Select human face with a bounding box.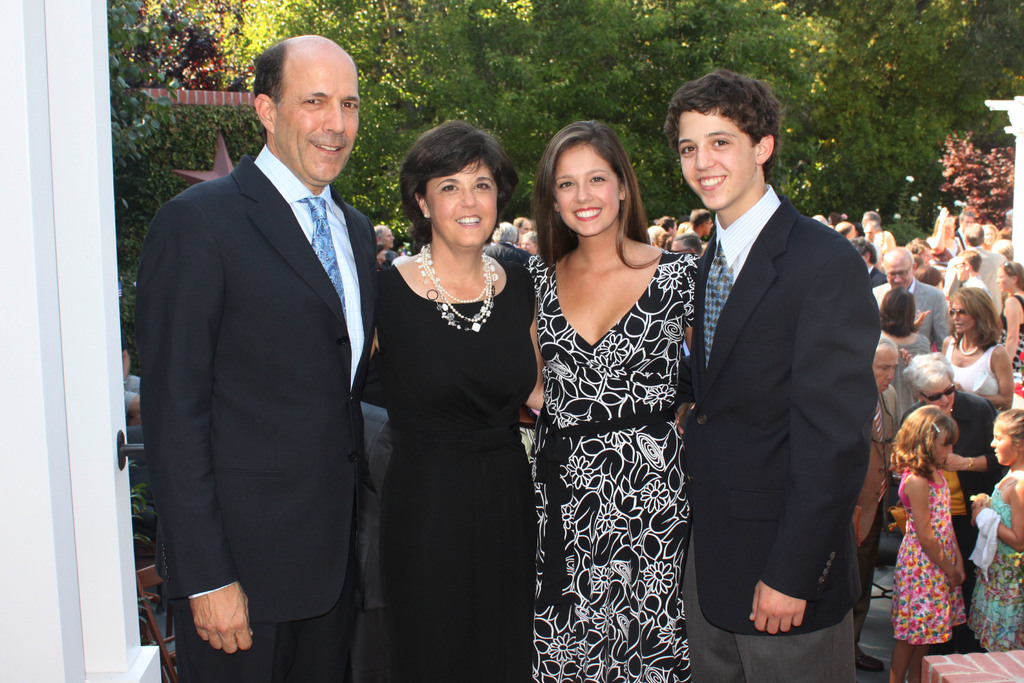
{"left": 876, "top": 356, "right": 898, "bottom": 394}.
